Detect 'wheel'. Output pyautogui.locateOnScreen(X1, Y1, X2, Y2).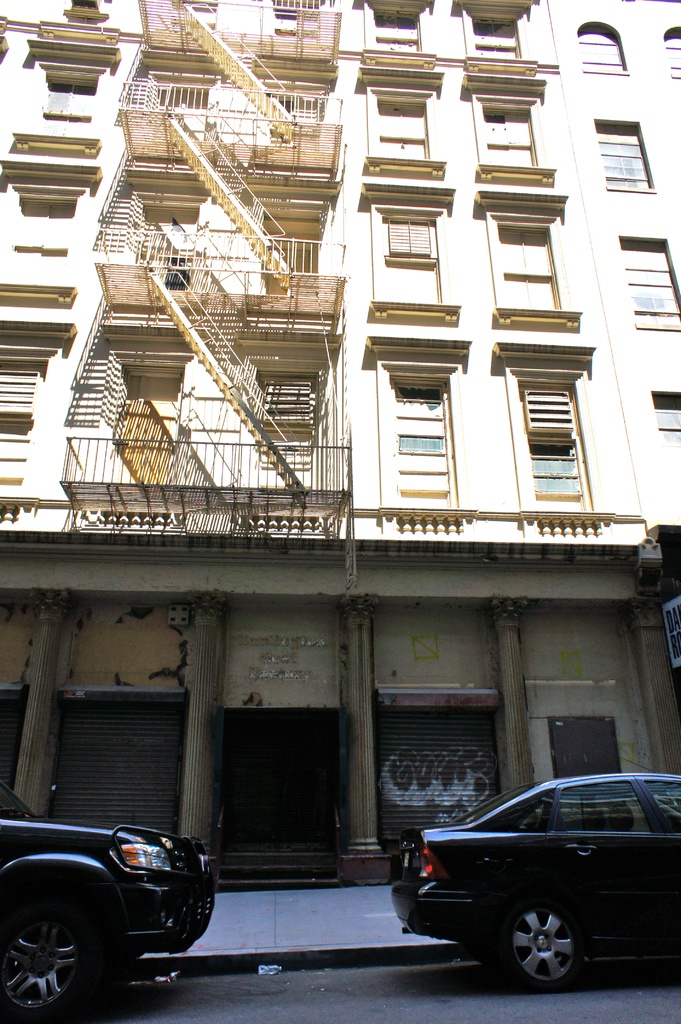
pyautogui.locateOnScreen(4, 906, 96, 1013).
